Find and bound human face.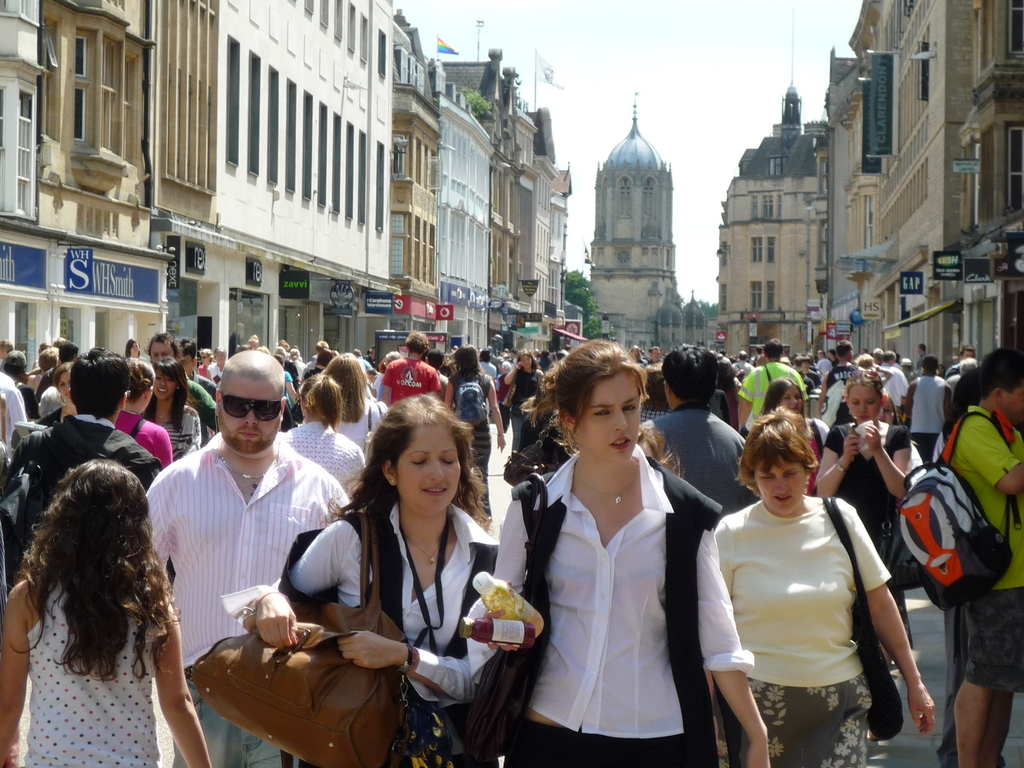
Bound: bbox=[208, 355, 211, 358].
